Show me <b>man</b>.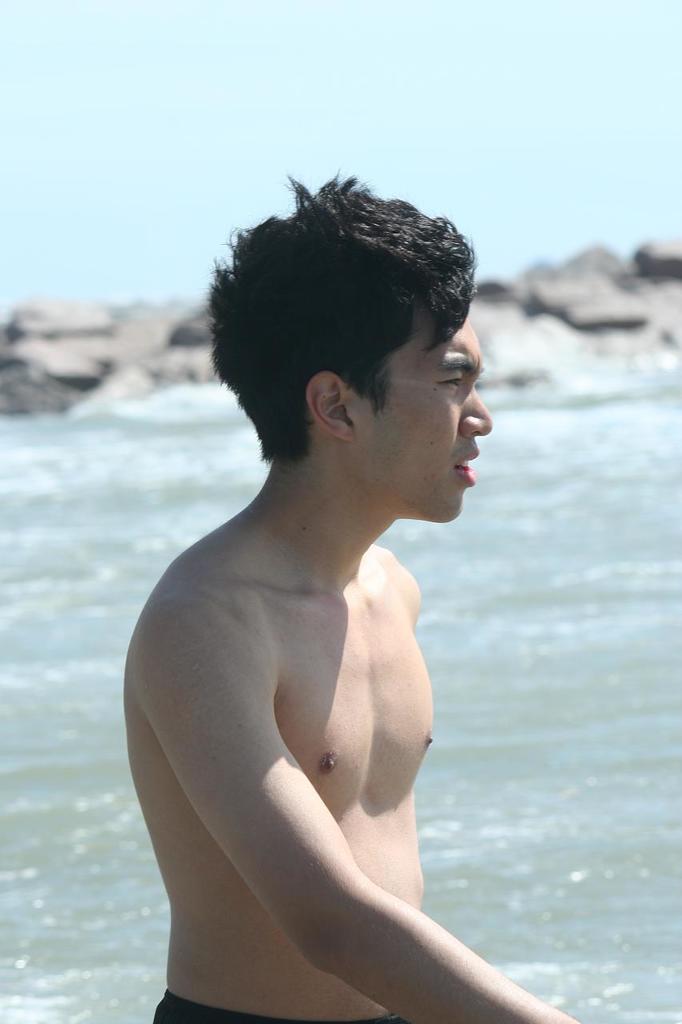
<b>man</b> is here: x1=114, y1=186, x2=552, y2=1023.
